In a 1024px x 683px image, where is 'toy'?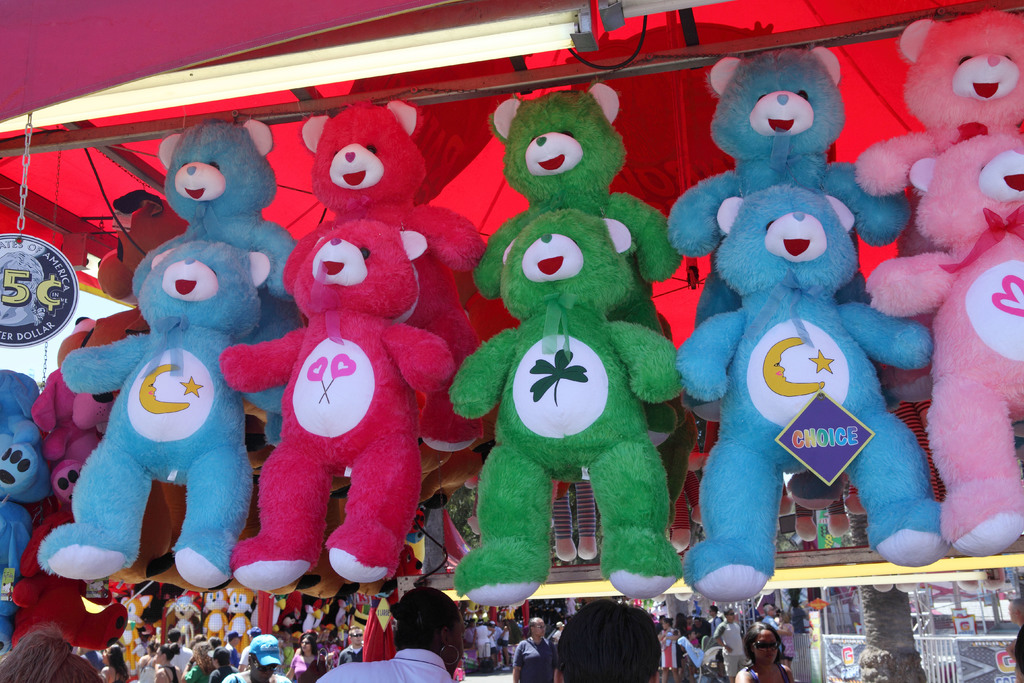
Rect(116, 115, 308, 438).
